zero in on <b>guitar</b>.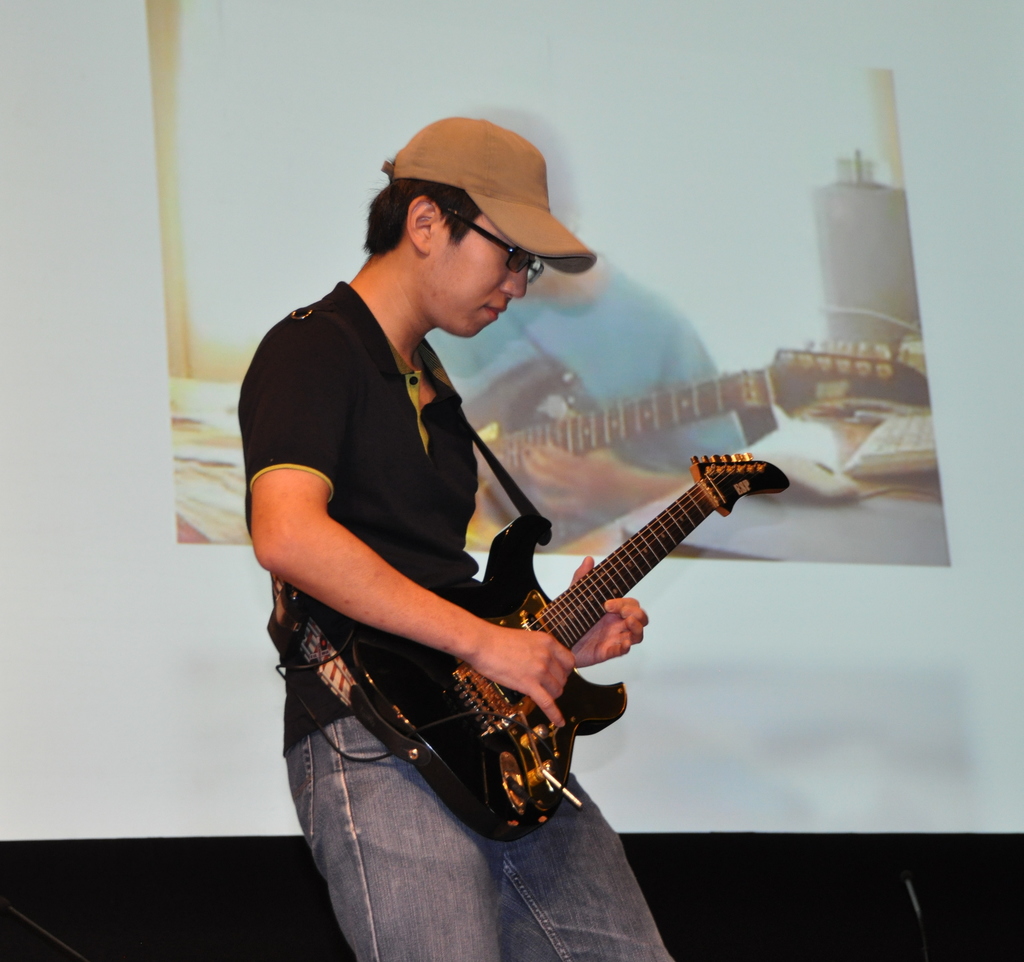
Zeroed in: [x1=456, y1=337, x2=936, y2=546].
